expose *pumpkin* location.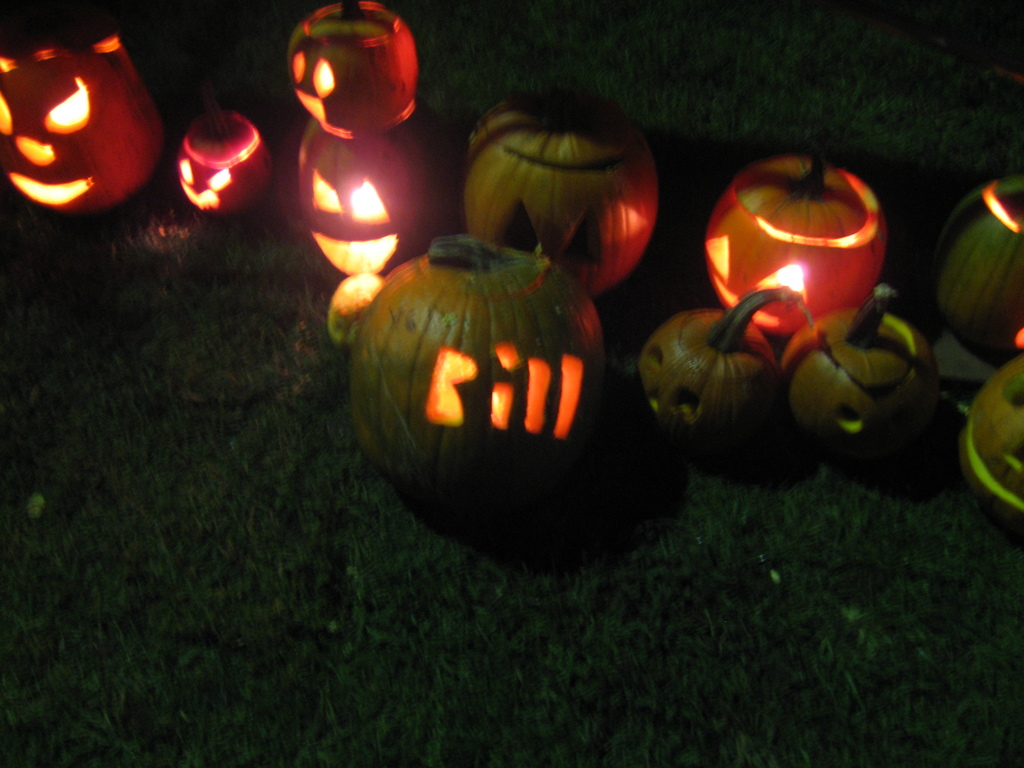
Exposed at <region>269, 117, 454, 278</region>.
